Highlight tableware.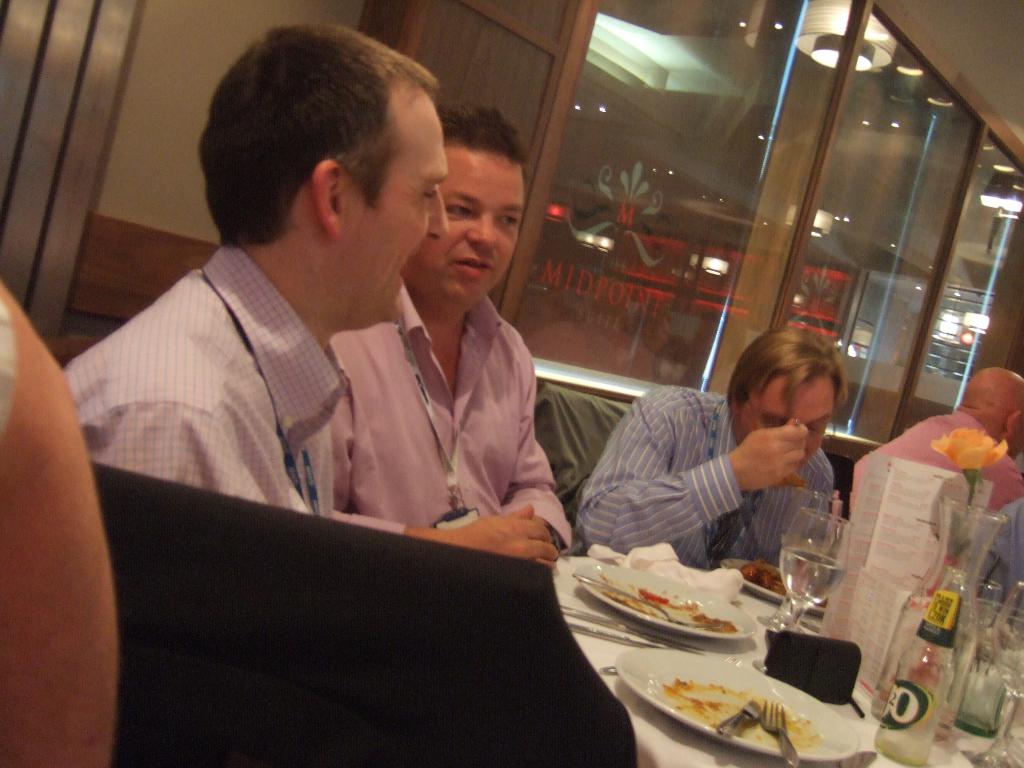
Highlighted region: {"left": 563, "top": 621, "right": 675, "bottom": 660}.
